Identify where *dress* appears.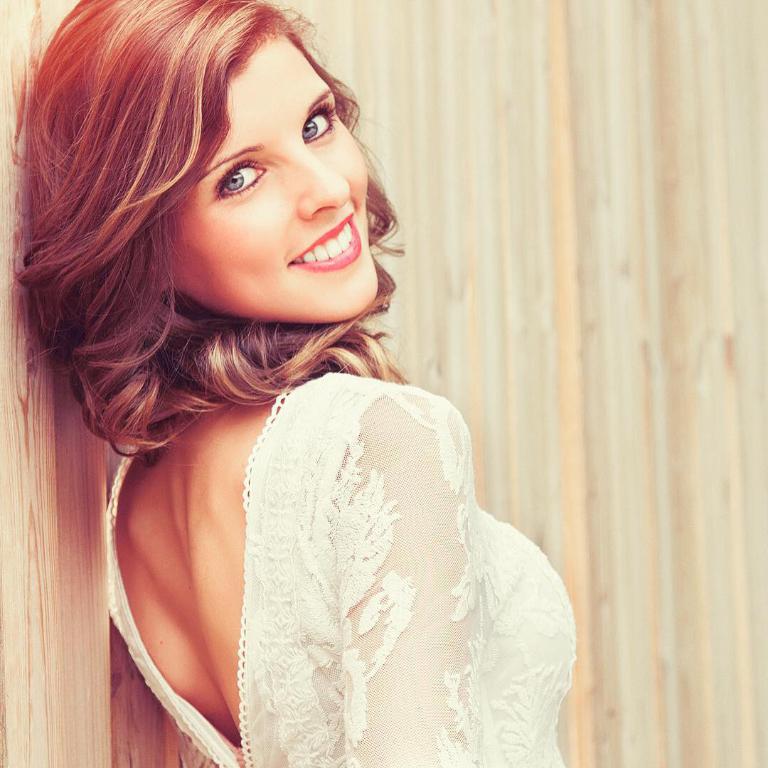
Appears at 107/370/573/767.
